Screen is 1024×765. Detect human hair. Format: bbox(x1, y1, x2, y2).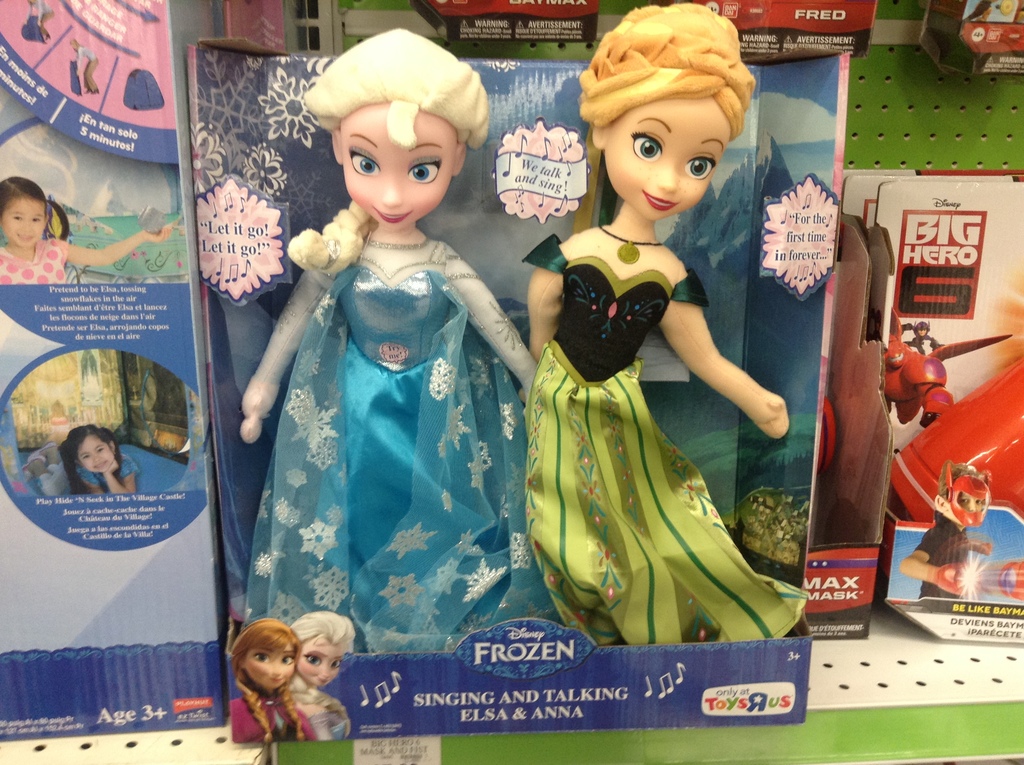
bbox(938, 460, 986, 505).
